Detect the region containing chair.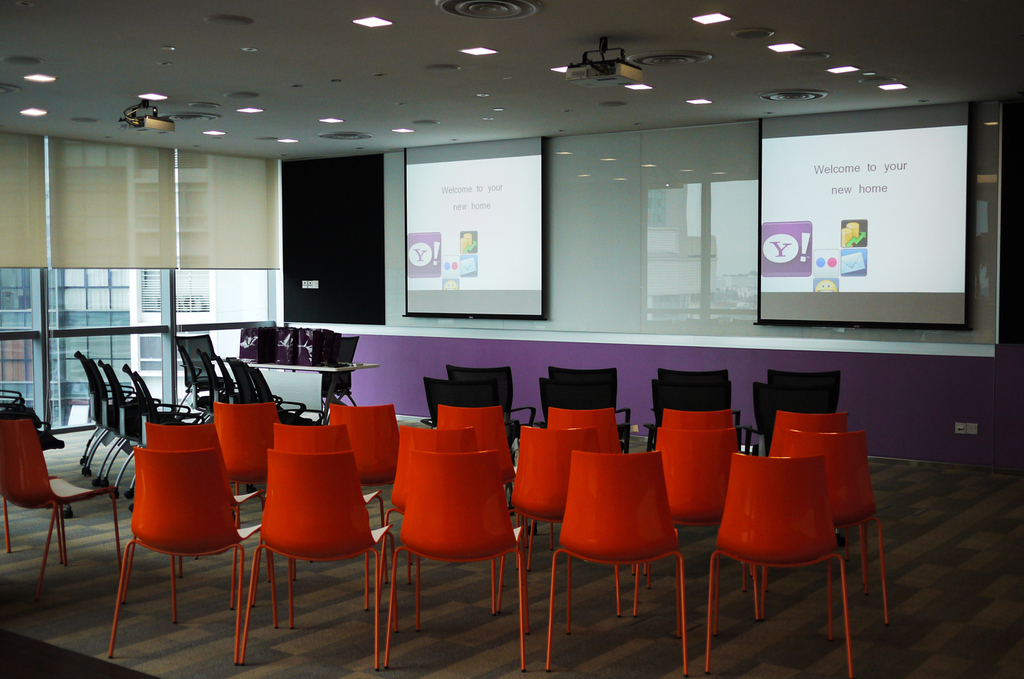
(548, 366, 616, 380).
